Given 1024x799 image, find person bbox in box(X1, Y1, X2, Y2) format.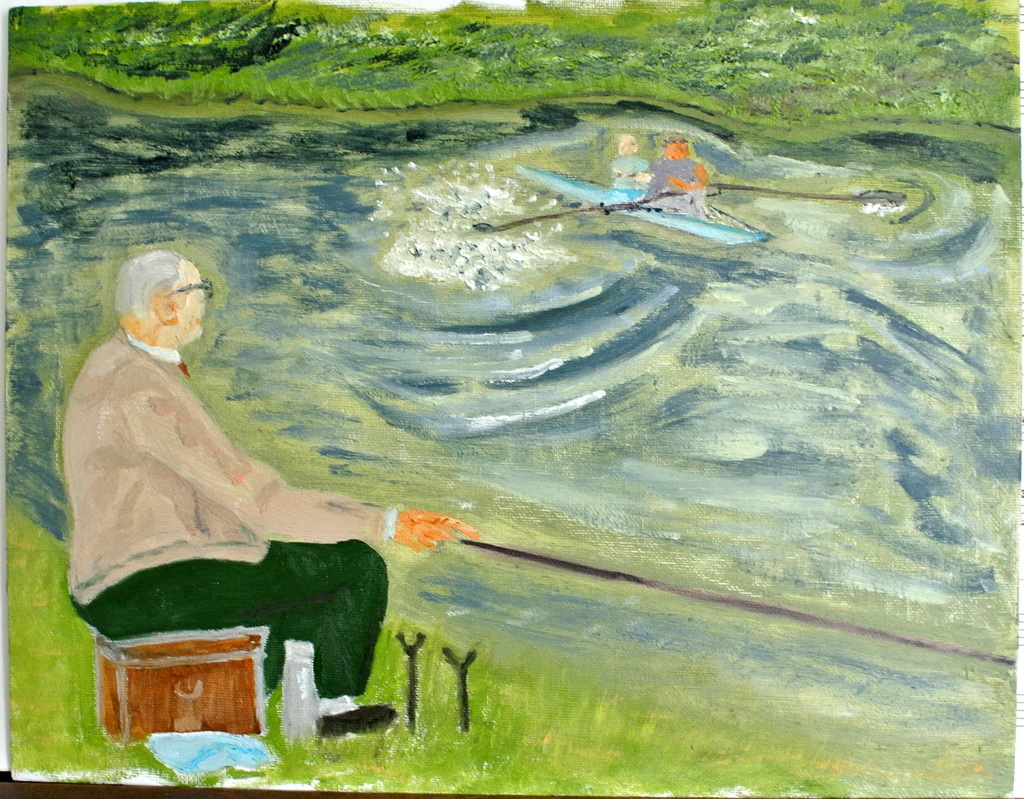
box(78, 238, 417, 730).
